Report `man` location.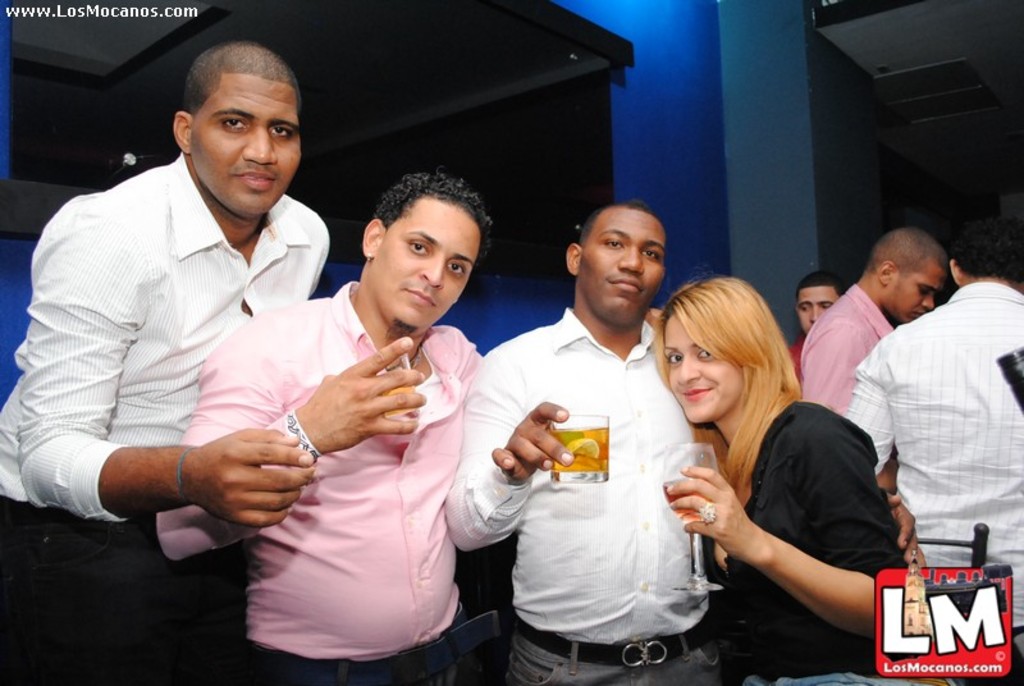
Report: bbox=(0, 35, 332, 685).
